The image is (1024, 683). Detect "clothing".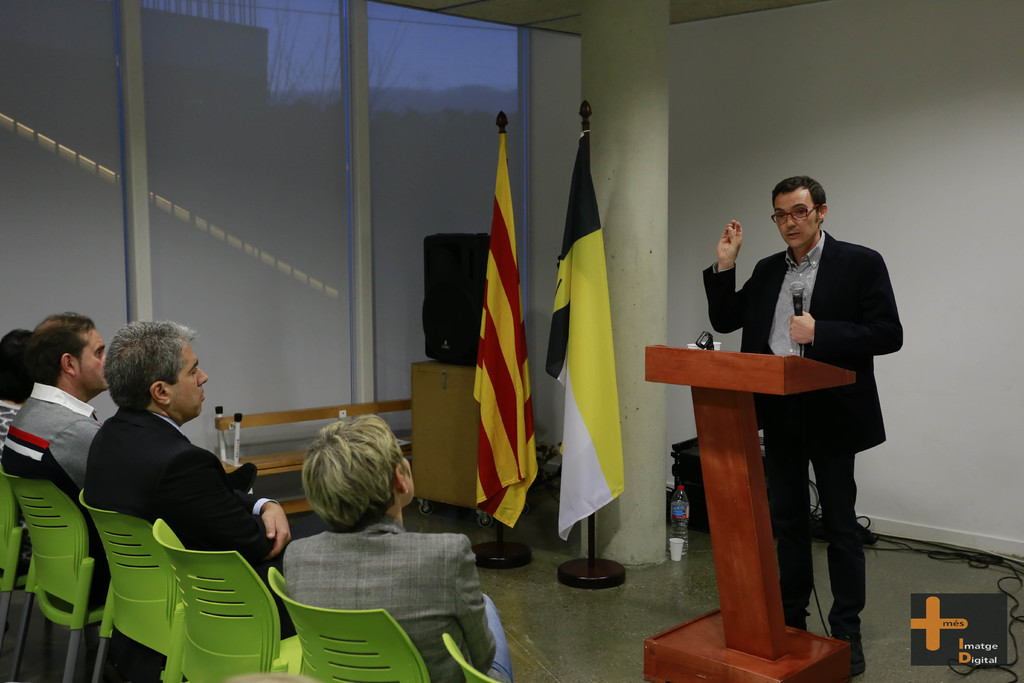
Detection: 10:383:125:607.
